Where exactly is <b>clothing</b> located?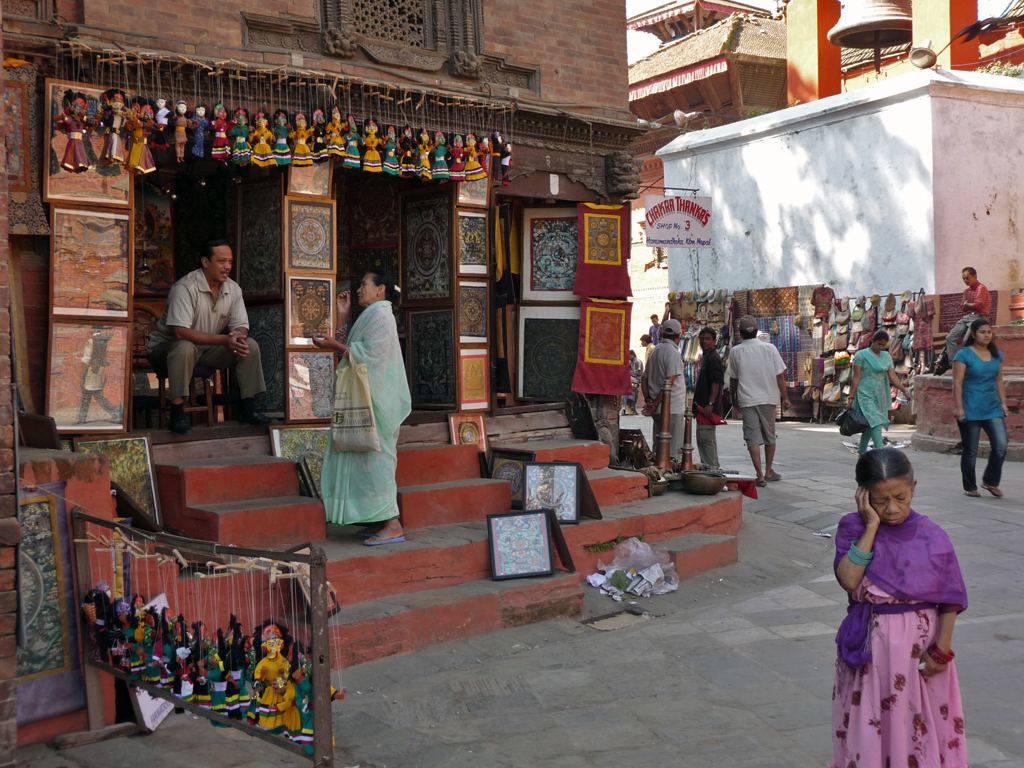
Its bounding box is (948, 278, 1001, 357).
